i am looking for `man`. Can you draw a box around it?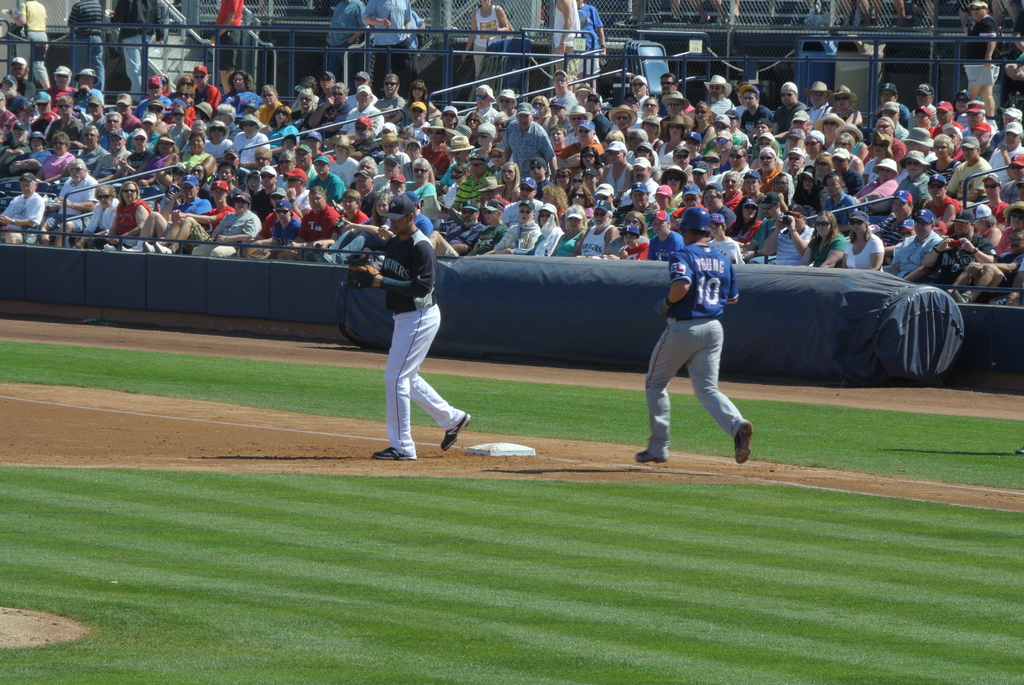
Sure, the bounding box is left=275, top=147, right=291, bottom=193.
